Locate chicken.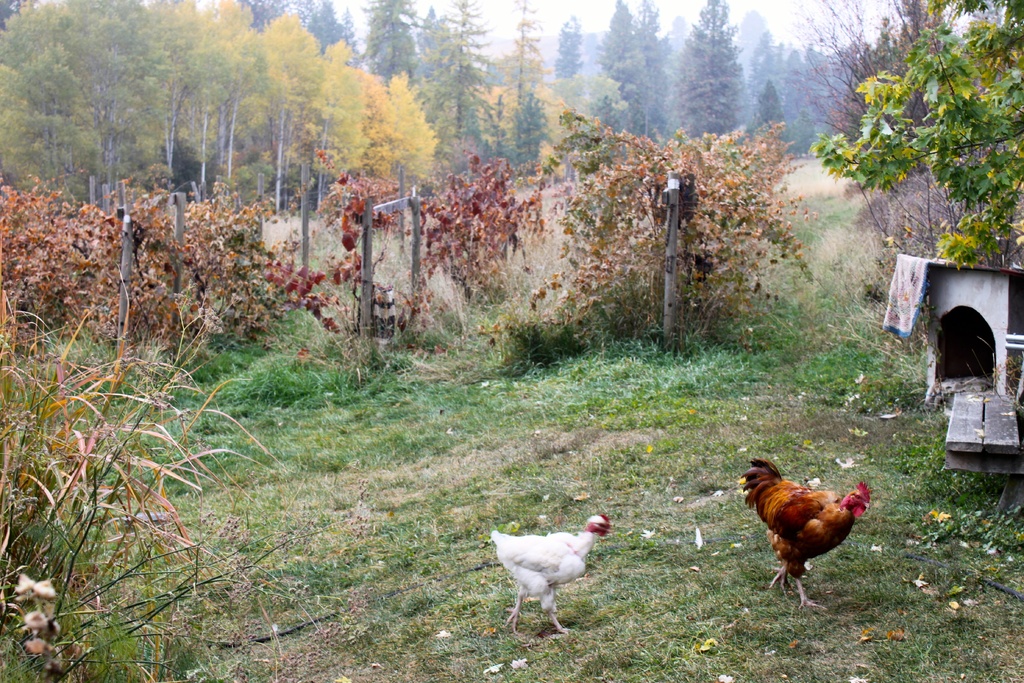
Bounding box: 747, 460, 875, 602.
